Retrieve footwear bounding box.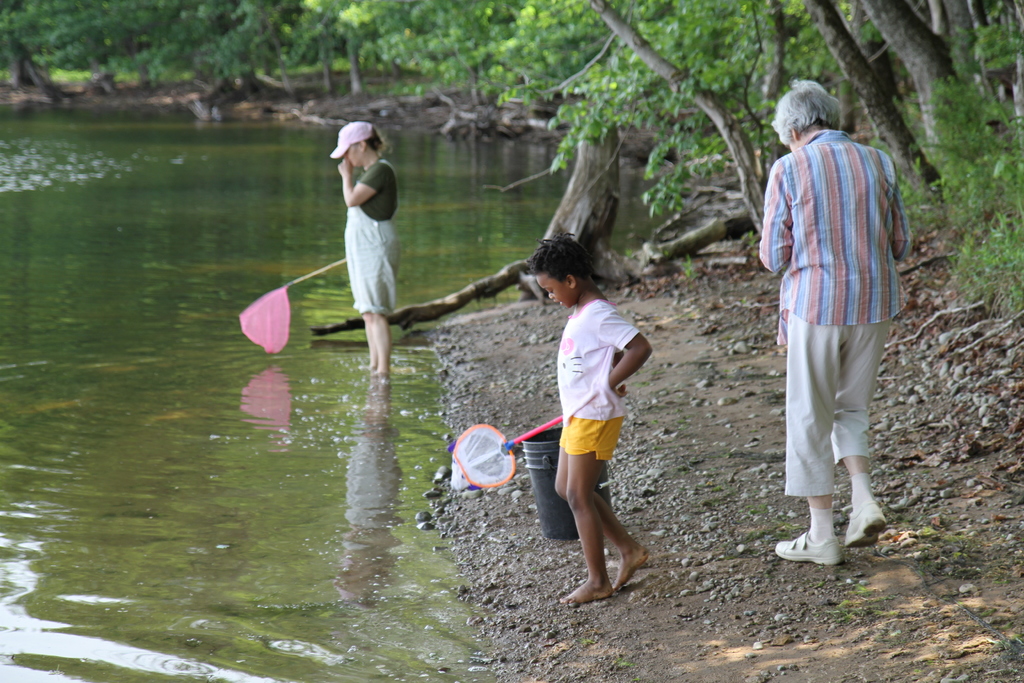
Bounding box: x1=837 y1=498 x2=890 y2=545.
